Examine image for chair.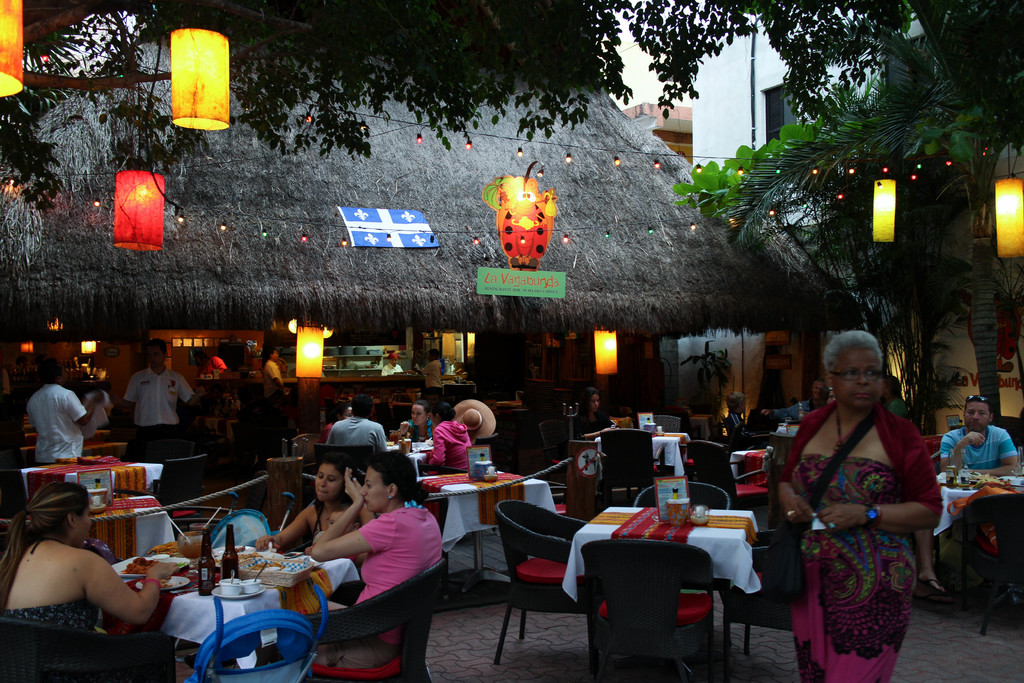
Examination result: select_region(723, 519, 814, 671).
